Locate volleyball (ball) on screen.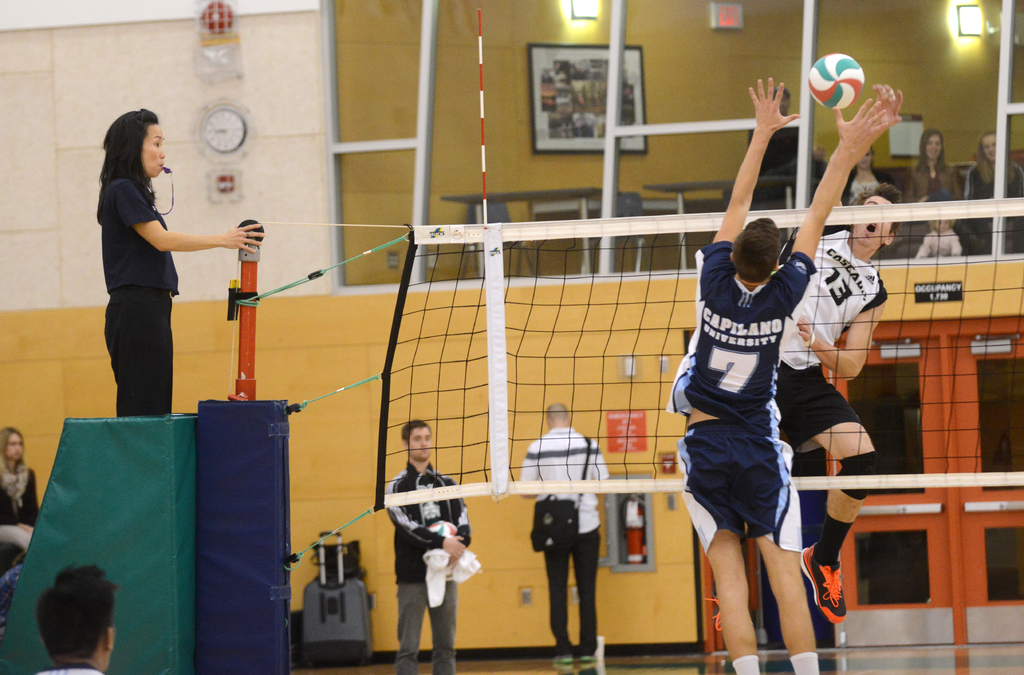
On screen at locate(806, 49, 866, 108).
